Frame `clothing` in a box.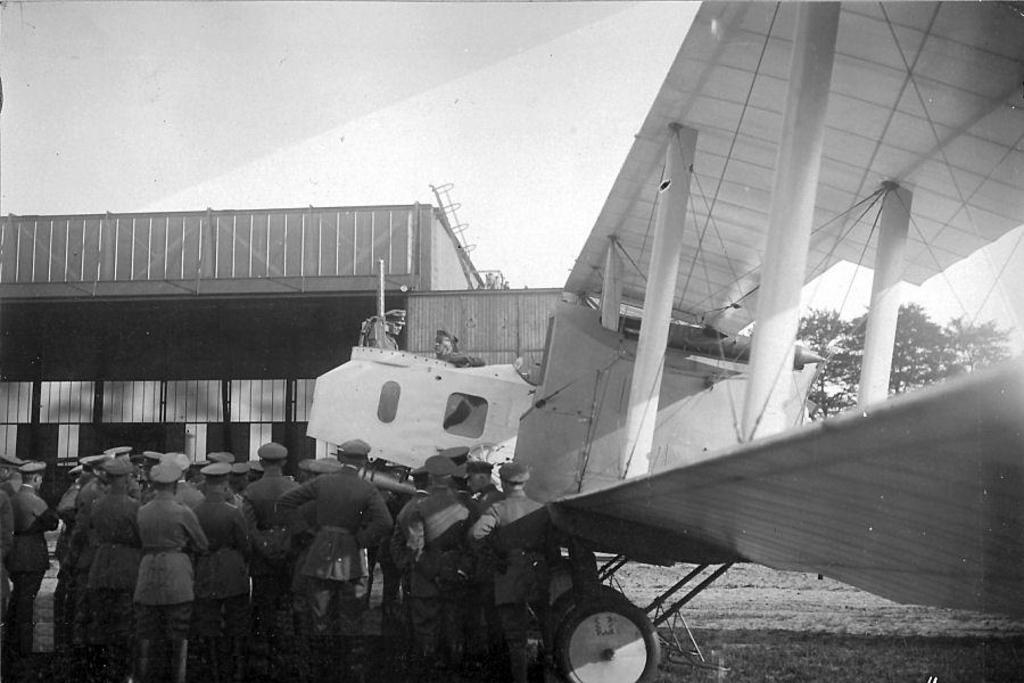
(left=299, top=459, right=365, bottom=573).
